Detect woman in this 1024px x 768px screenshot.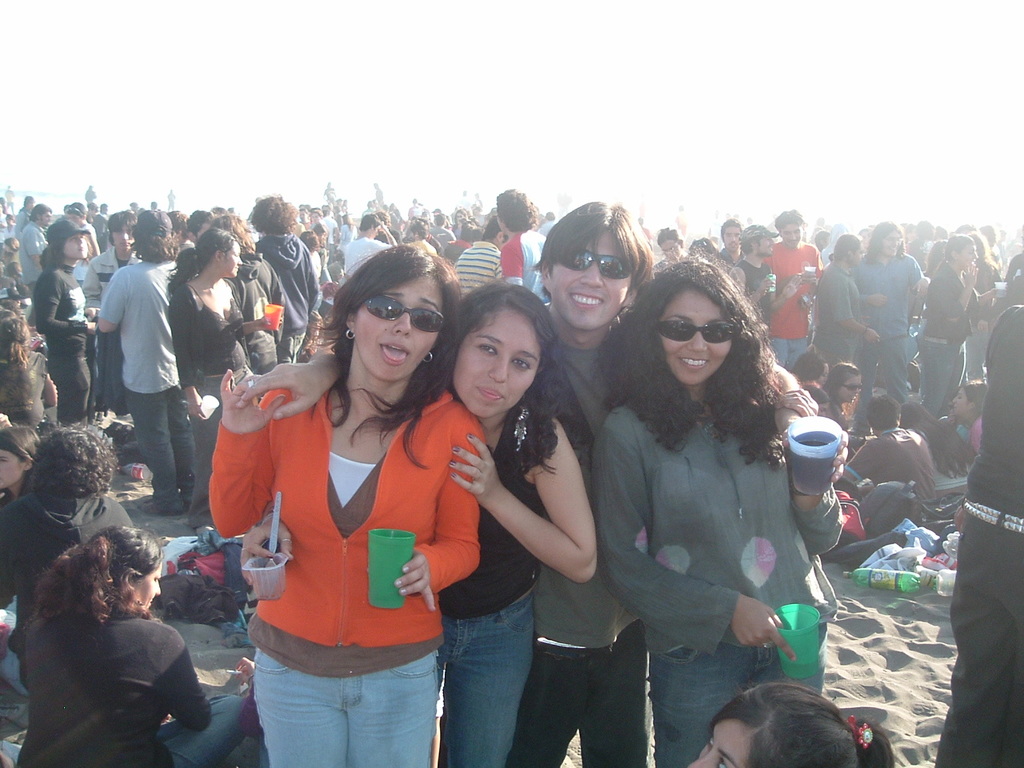
Detection: box(0, 421, 40, 514).
